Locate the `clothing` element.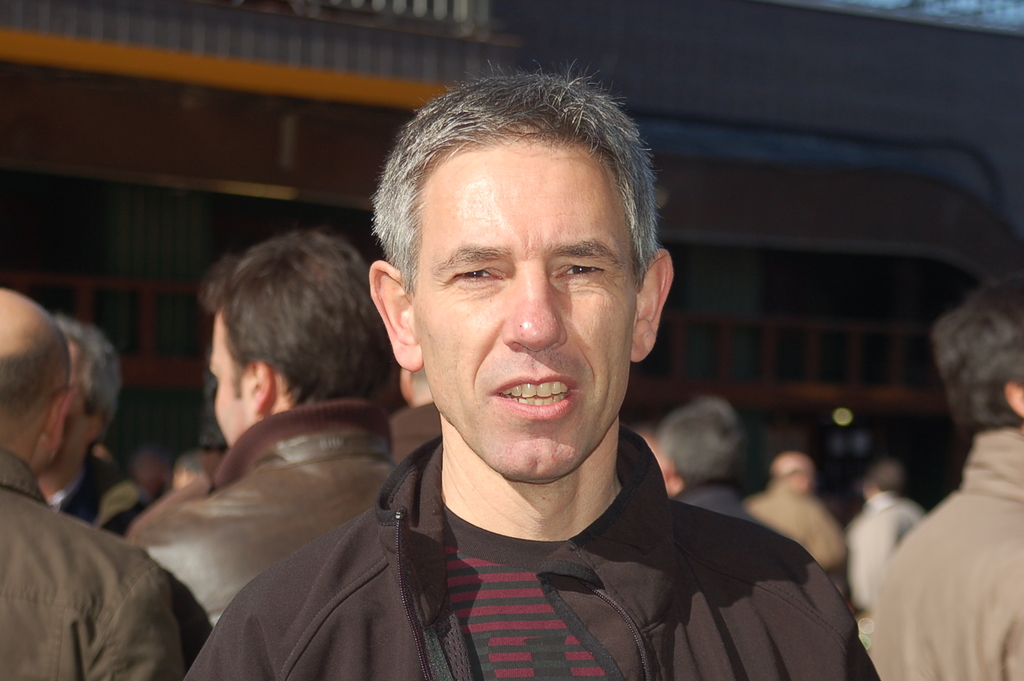
Element bbox: (left=0, top=451, right=193, bottom=680).
